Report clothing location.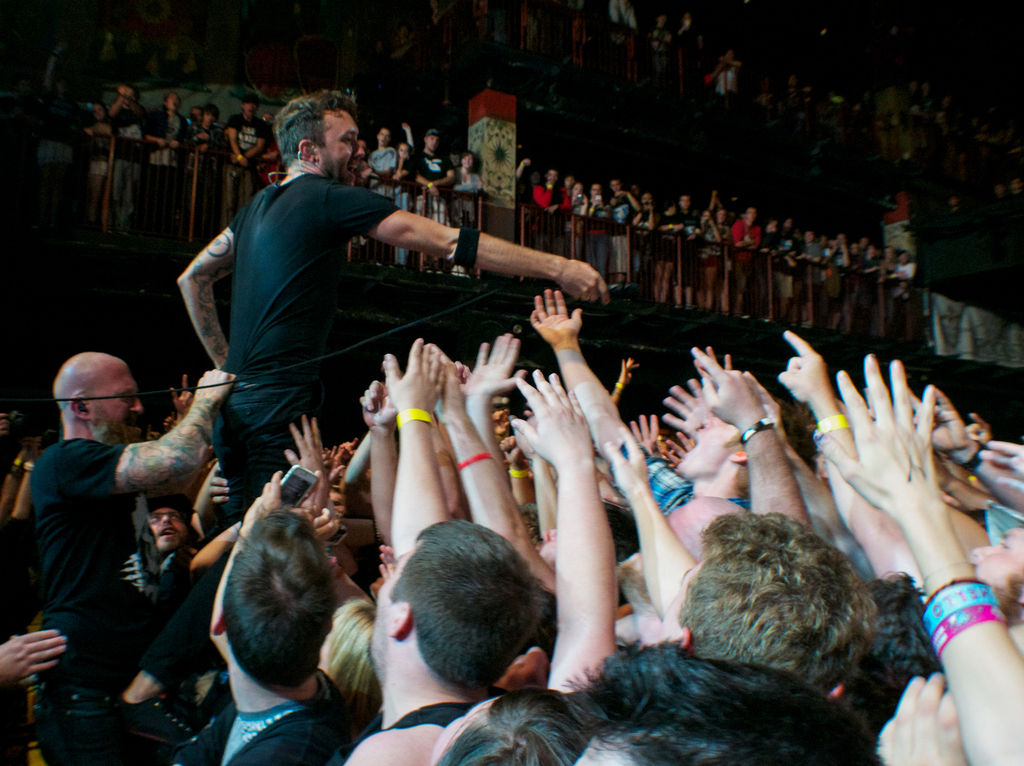
Report: bbox=(37, 440, 175, 765).
